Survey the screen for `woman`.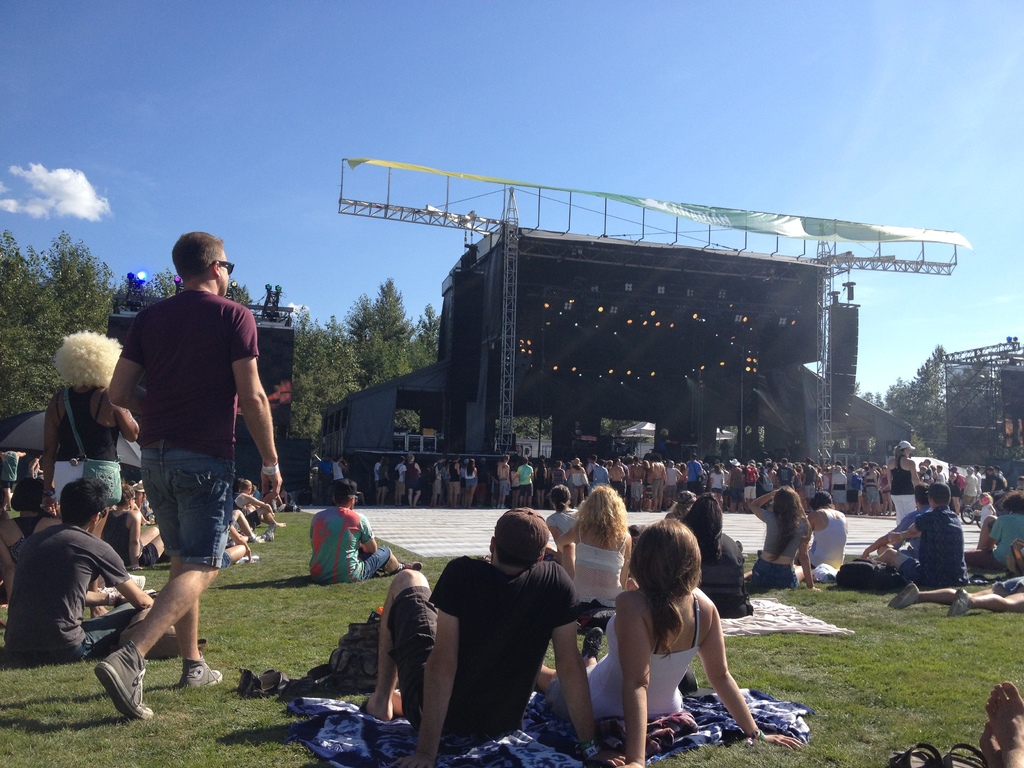
Survey found: {"left": 547, "top": 478, "right": 569, "bottom": 546}.
